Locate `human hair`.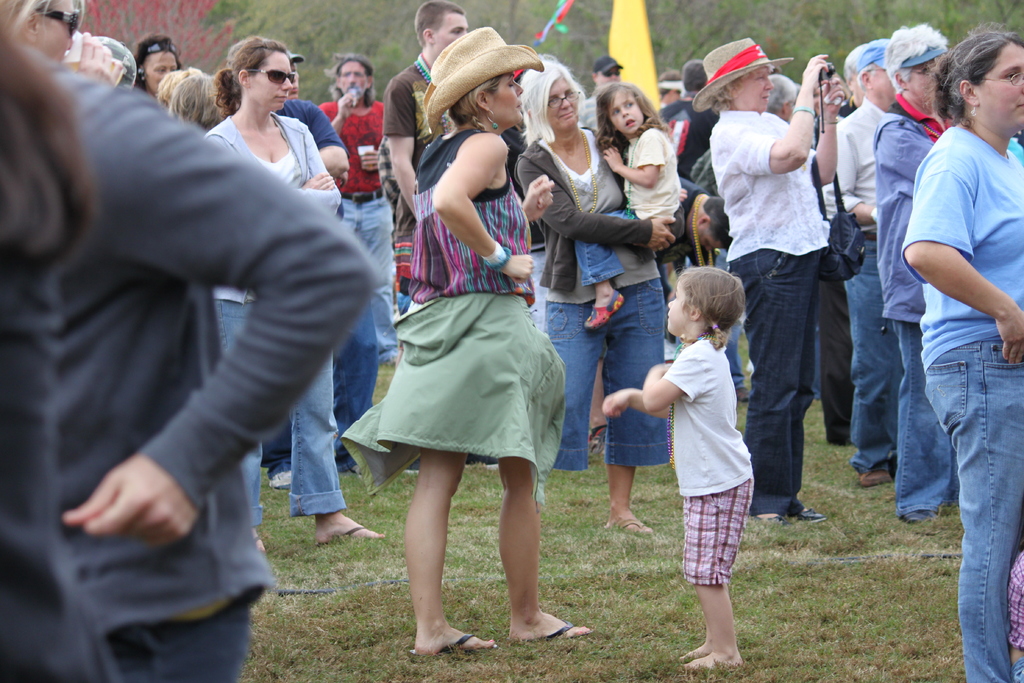
Bounding box: (x1=884, y1=25, x2=948, y2=95).
